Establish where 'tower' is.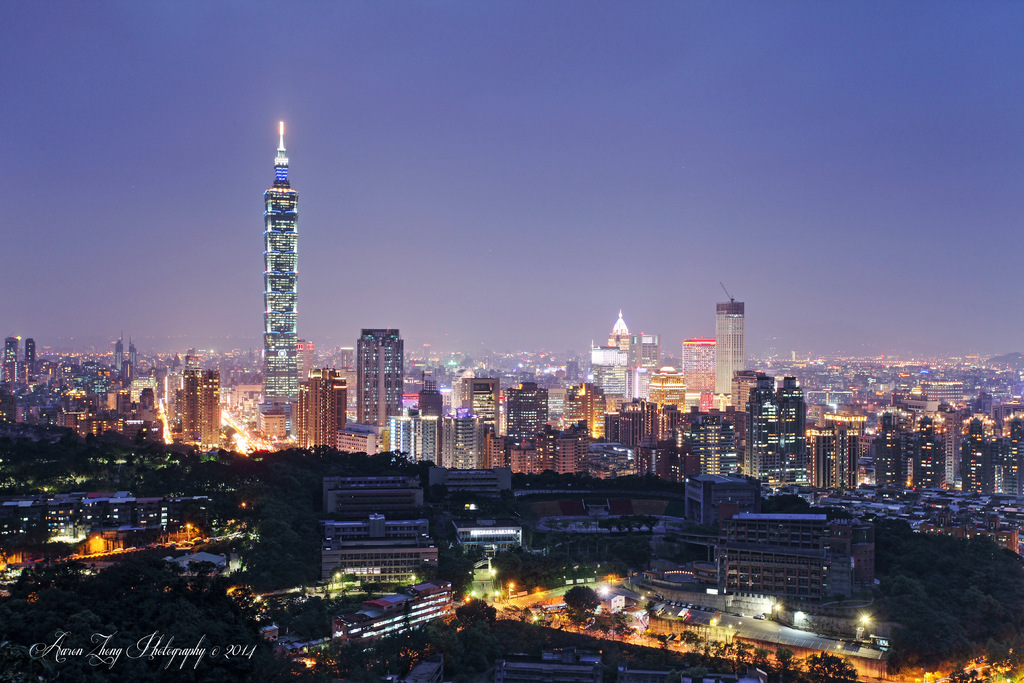
Established at x1=580, y1=378, x2=618, y2=483.
